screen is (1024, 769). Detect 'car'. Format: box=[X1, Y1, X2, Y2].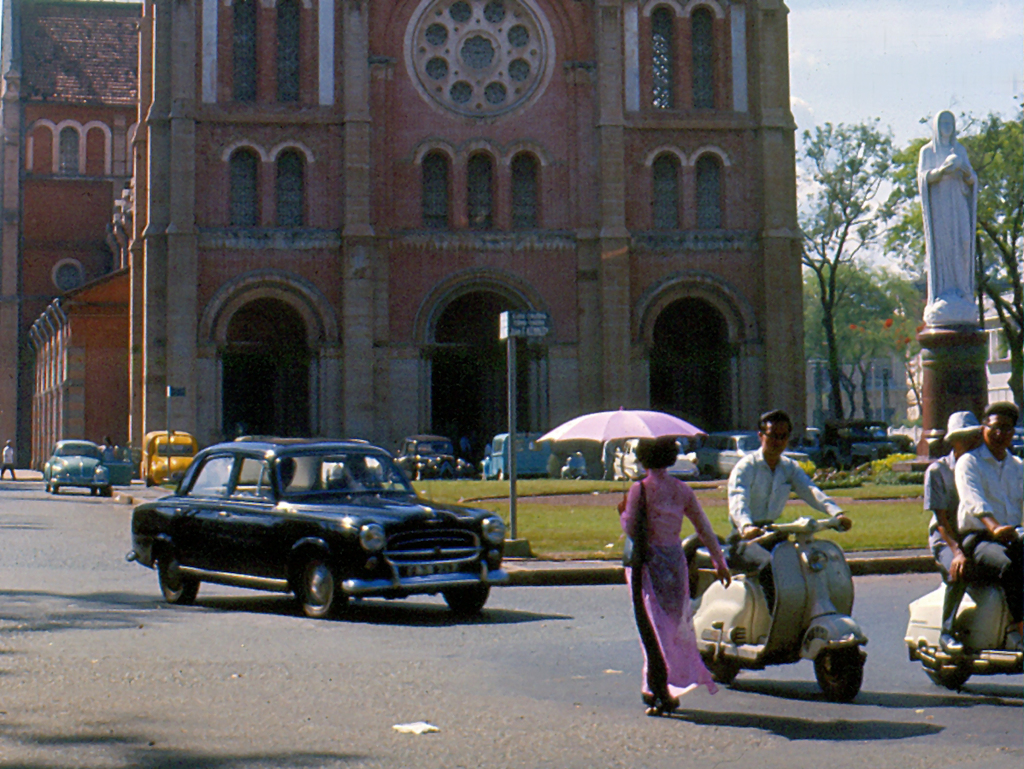
box=[394, 434, 474, 478].
